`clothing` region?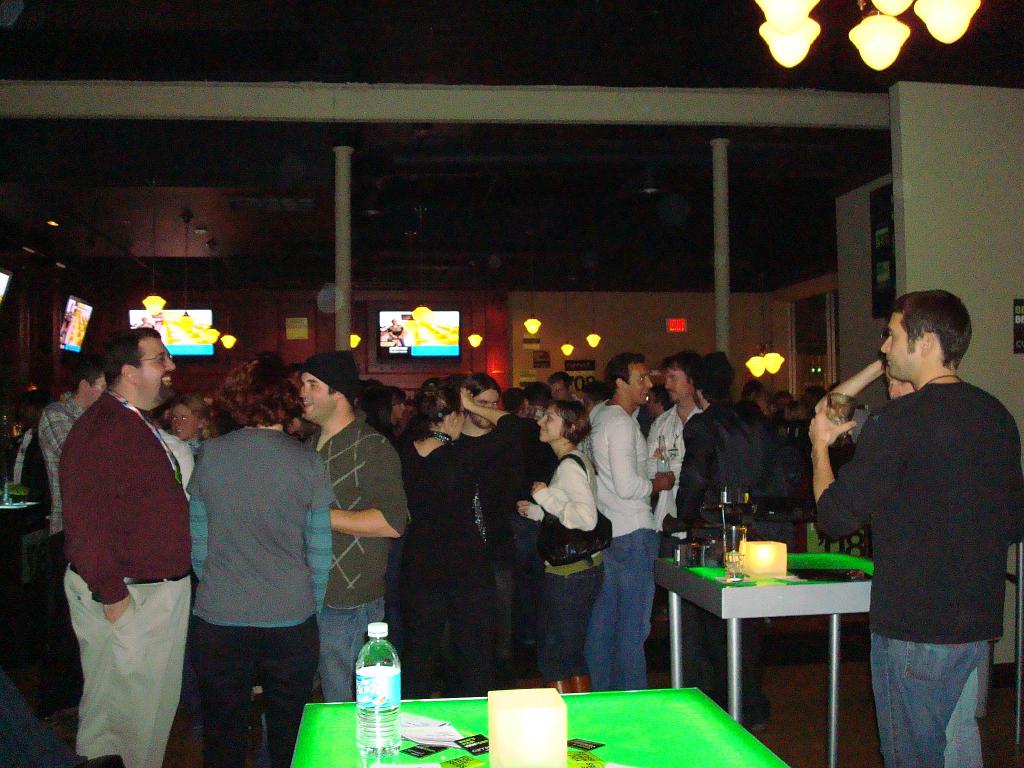
813, 371, 1023, 767
